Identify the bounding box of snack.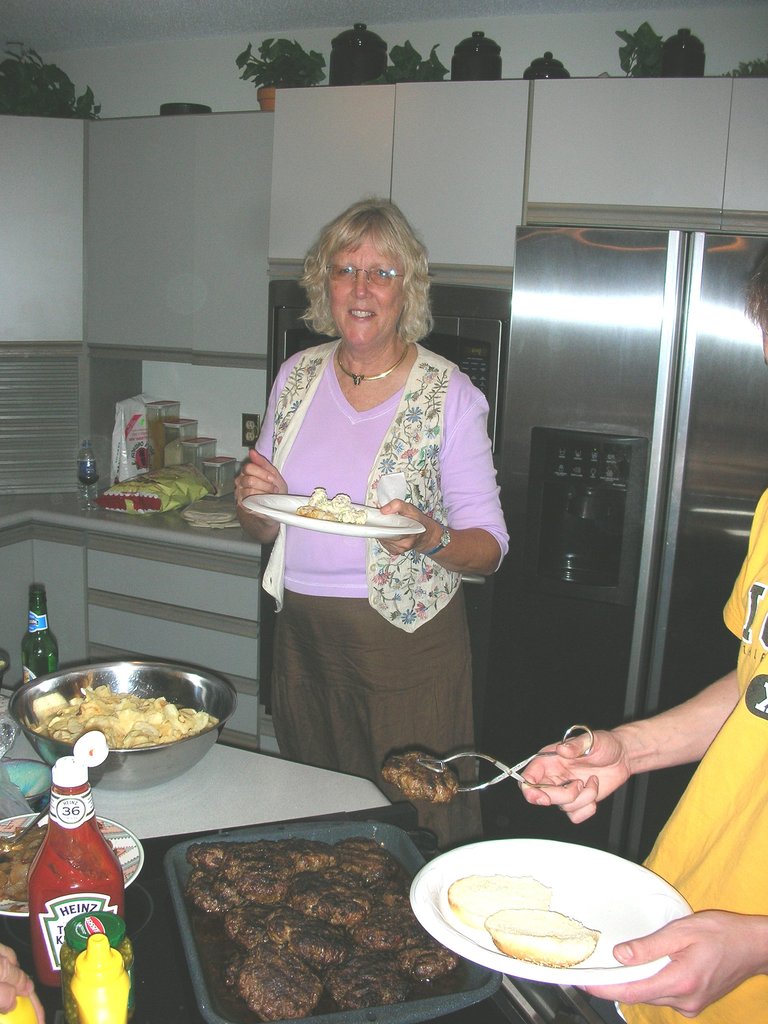
Rect(478, 905, 602, 964).
